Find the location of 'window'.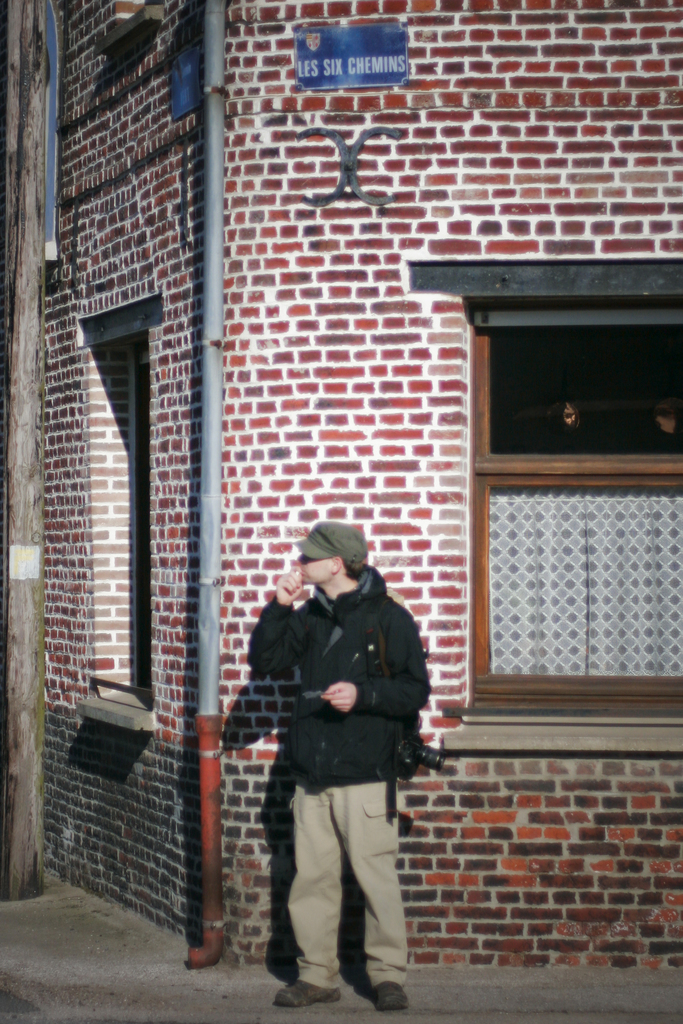
Location: box(458, 284, 682, 744).
